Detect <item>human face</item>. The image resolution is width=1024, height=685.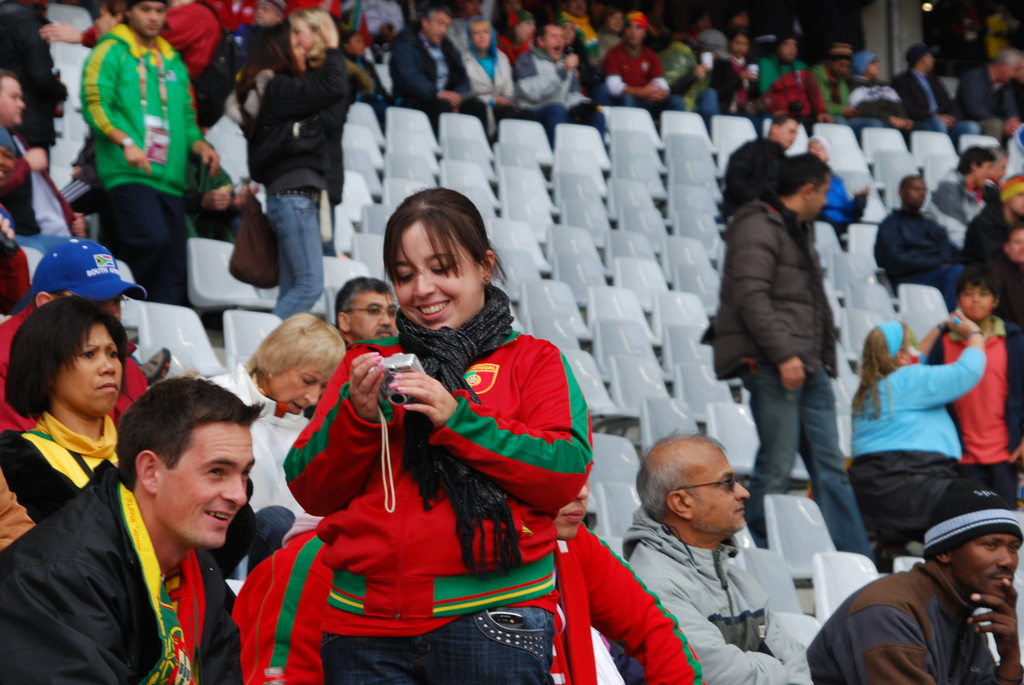
351 295 394 342.
